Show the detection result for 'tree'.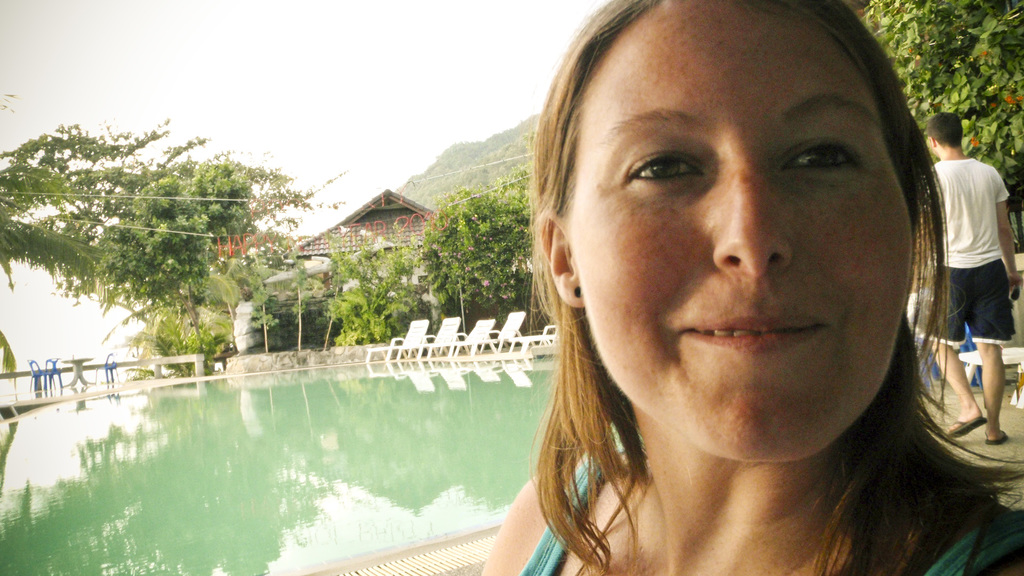
BBox(409, 182, 535, 335).
